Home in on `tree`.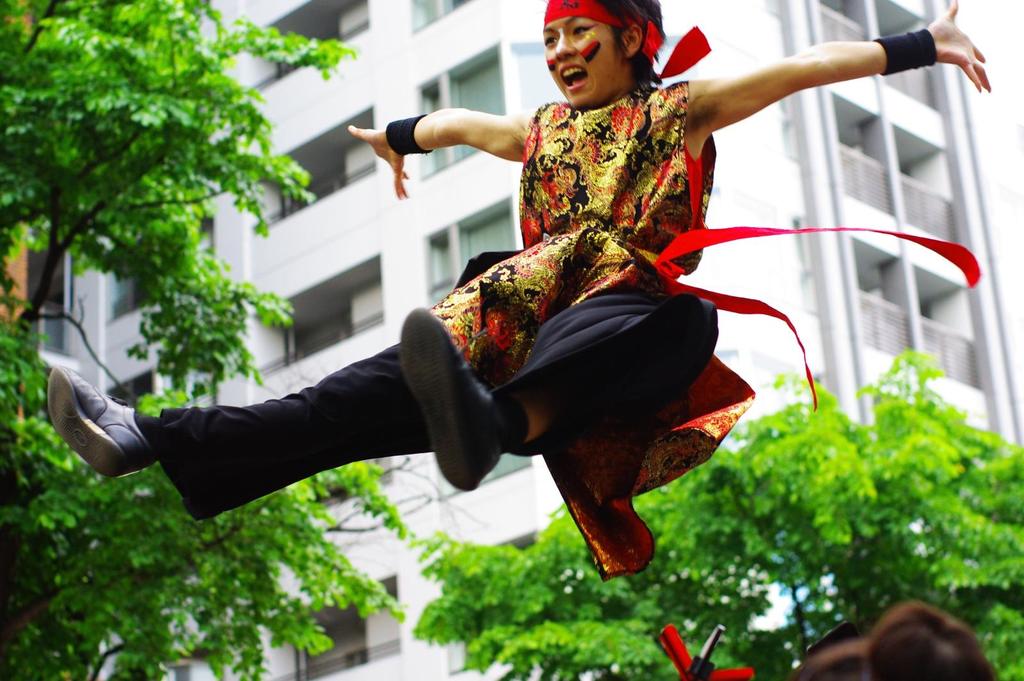
Homed in at rect(0, 0, 373, 405).
